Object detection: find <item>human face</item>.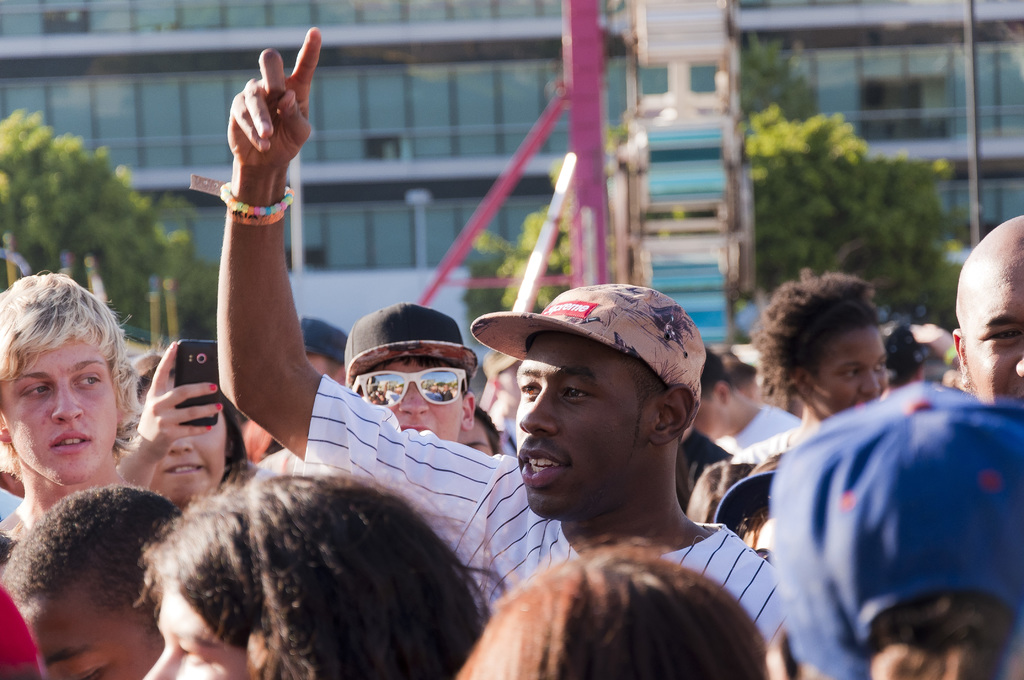
bbox=[744, 515, 768, 565].
